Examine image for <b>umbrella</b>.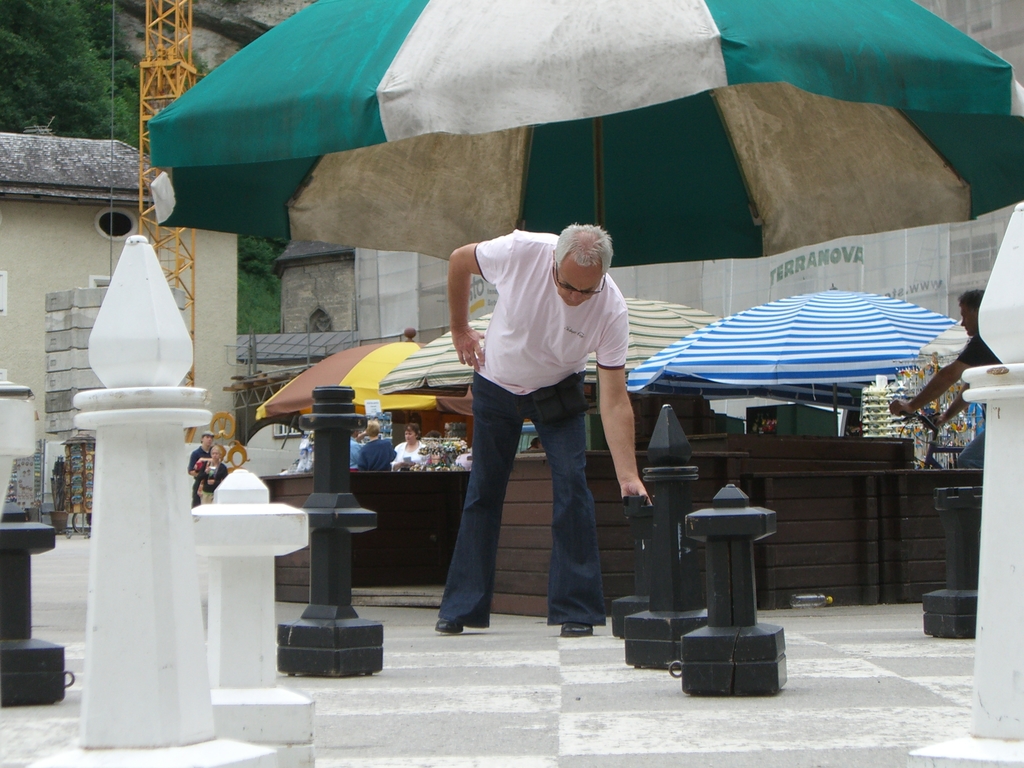
Examination result: box=[628, 283, 957, 415].
